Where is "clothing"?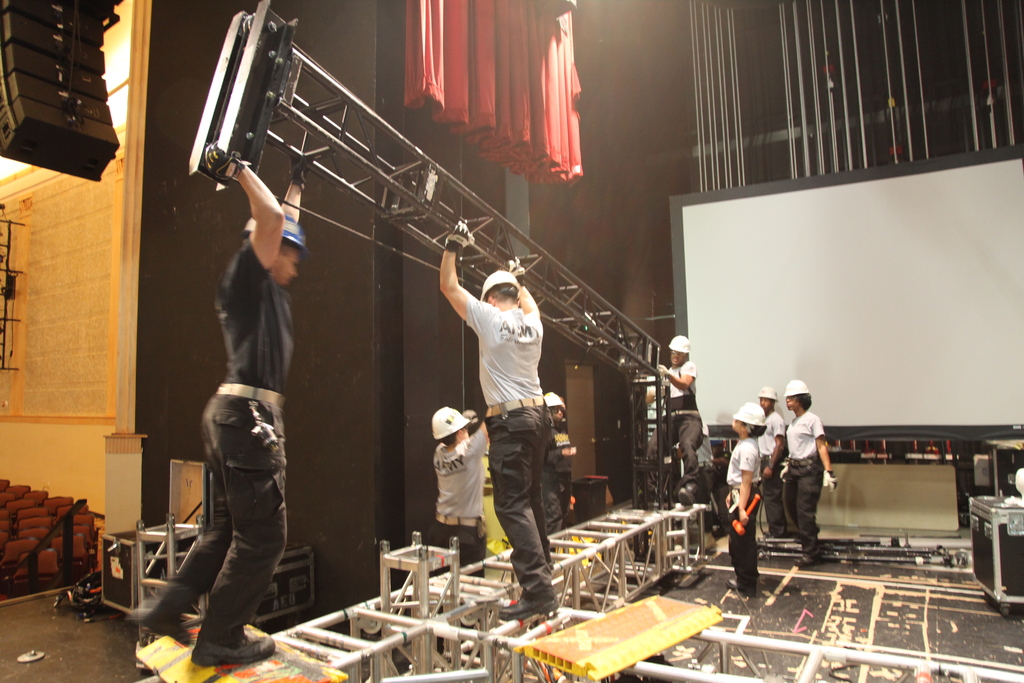
<box>723,436,765,582</box>.
